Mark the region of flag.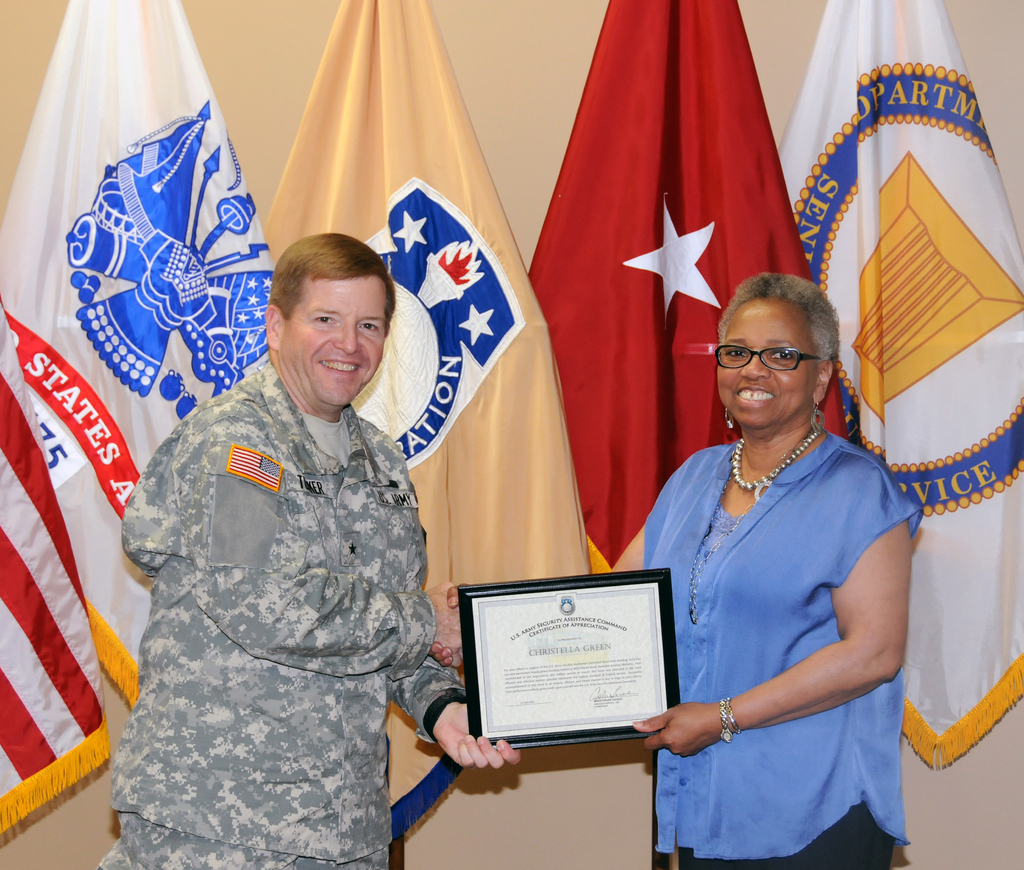
Region: 773:0:1022:781.
